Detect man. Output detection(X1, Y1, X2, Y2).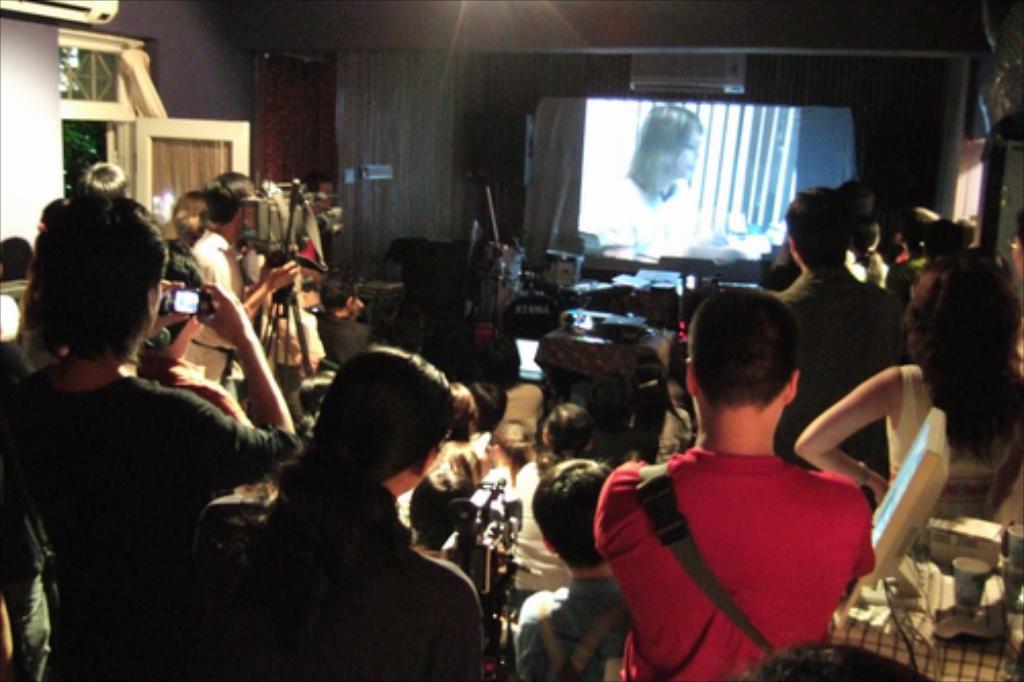
detection(186, 164, 250, 389).
